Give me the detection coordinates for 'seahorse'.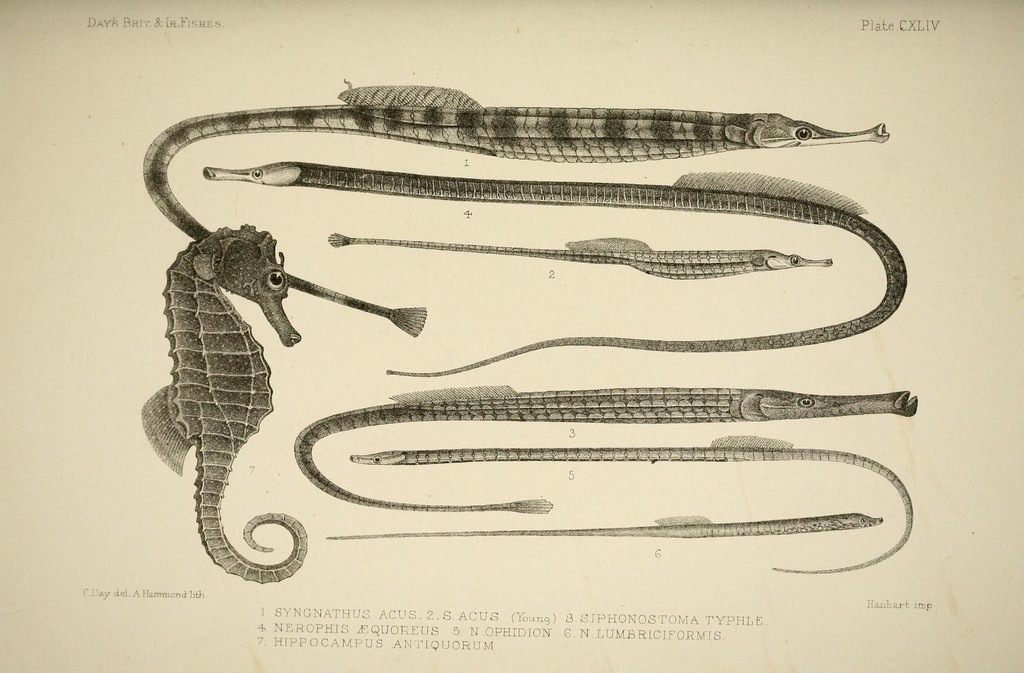
132, 222, 310, 587.
